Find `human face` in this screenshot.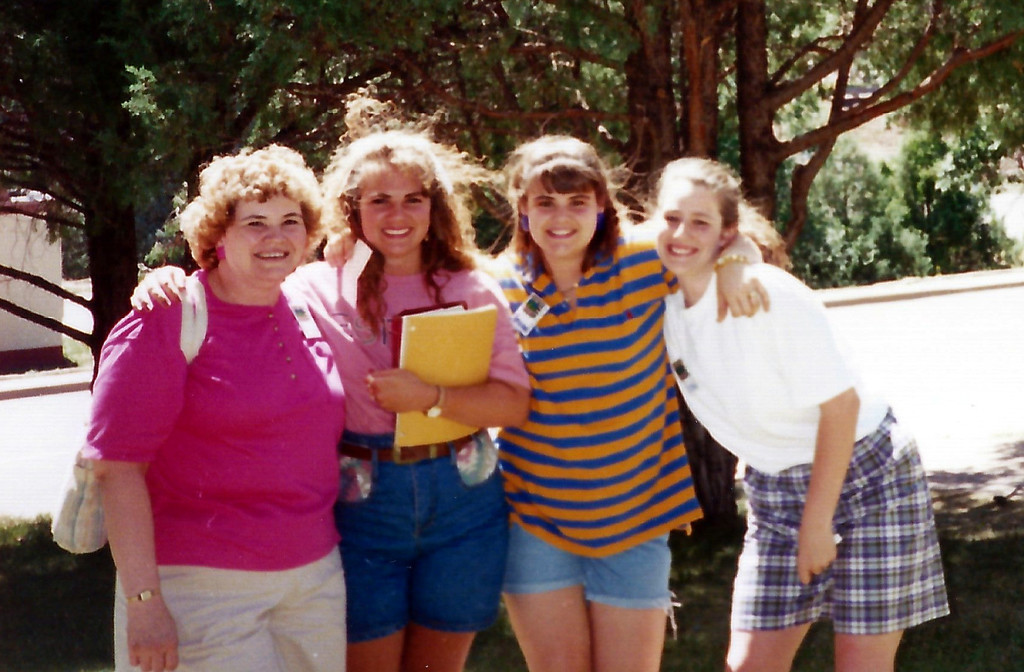
The bounding box for `human face` is BBox(362, 172, 430, 258).
